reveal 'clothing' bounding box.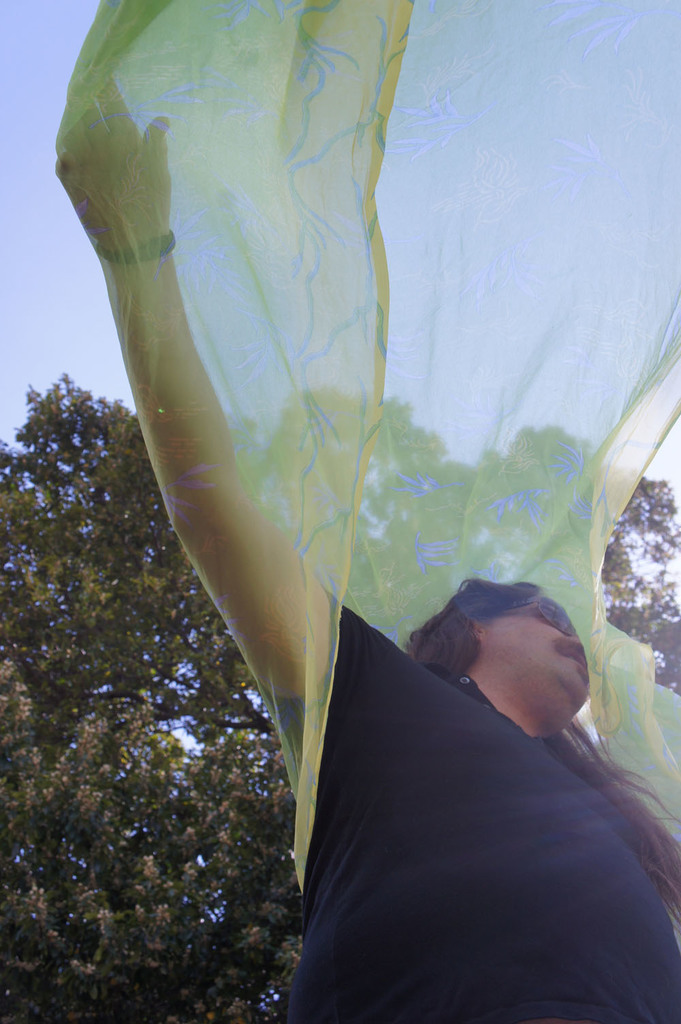
Revealed: <bbox>221, 563, 680, 1023</bbox>.
